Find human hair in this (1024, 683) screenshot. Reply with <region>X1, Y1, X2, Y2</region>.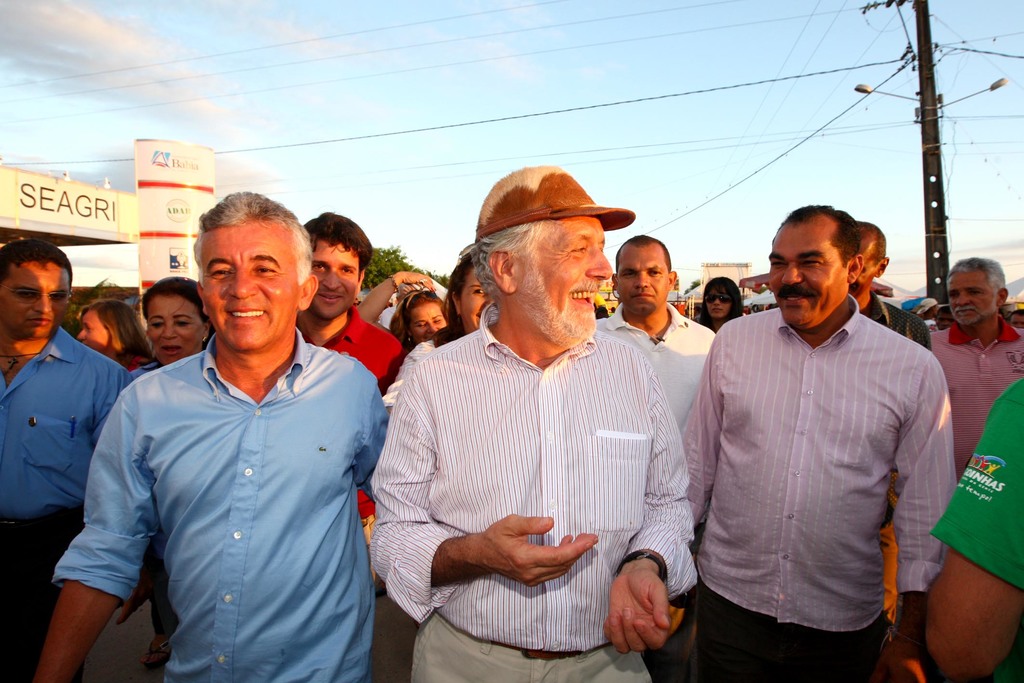
<region>701, 276, 746, 339</region>.
